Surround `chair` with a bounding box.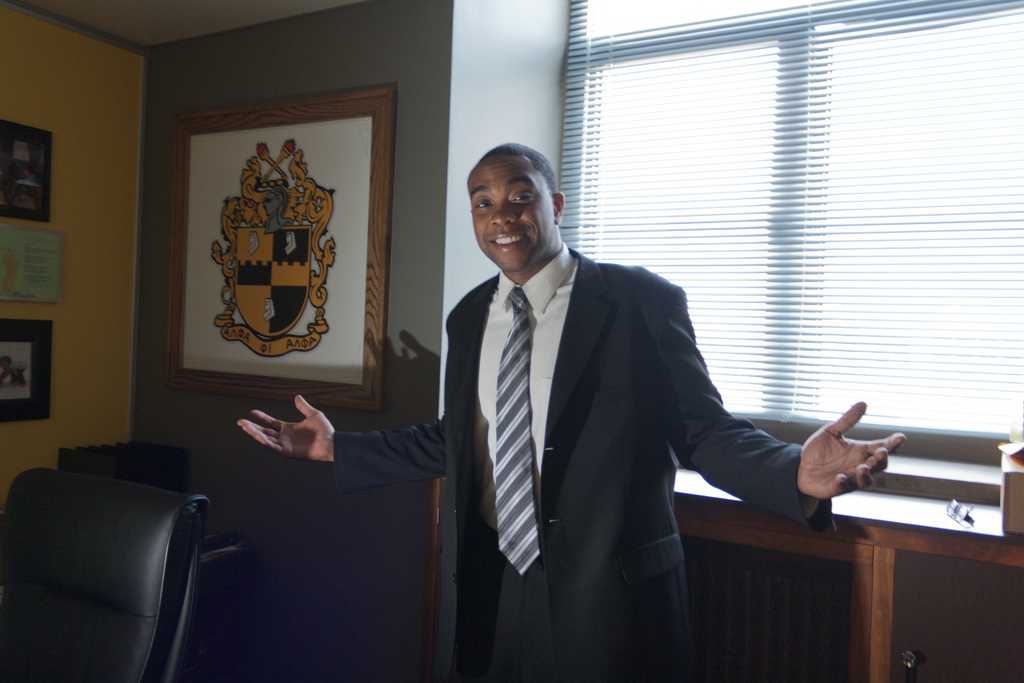
BBox(10, 444, 216, 676).
